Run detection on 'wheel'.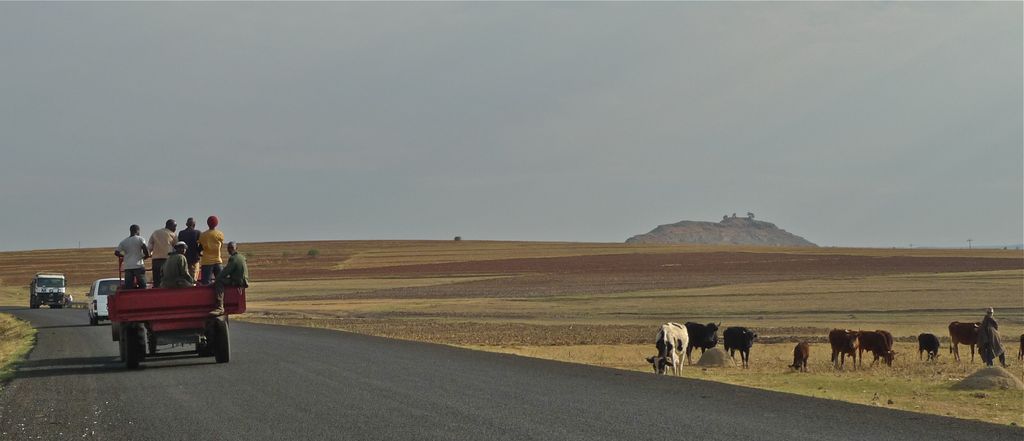
Result: region(195, 340, 208, 357).
